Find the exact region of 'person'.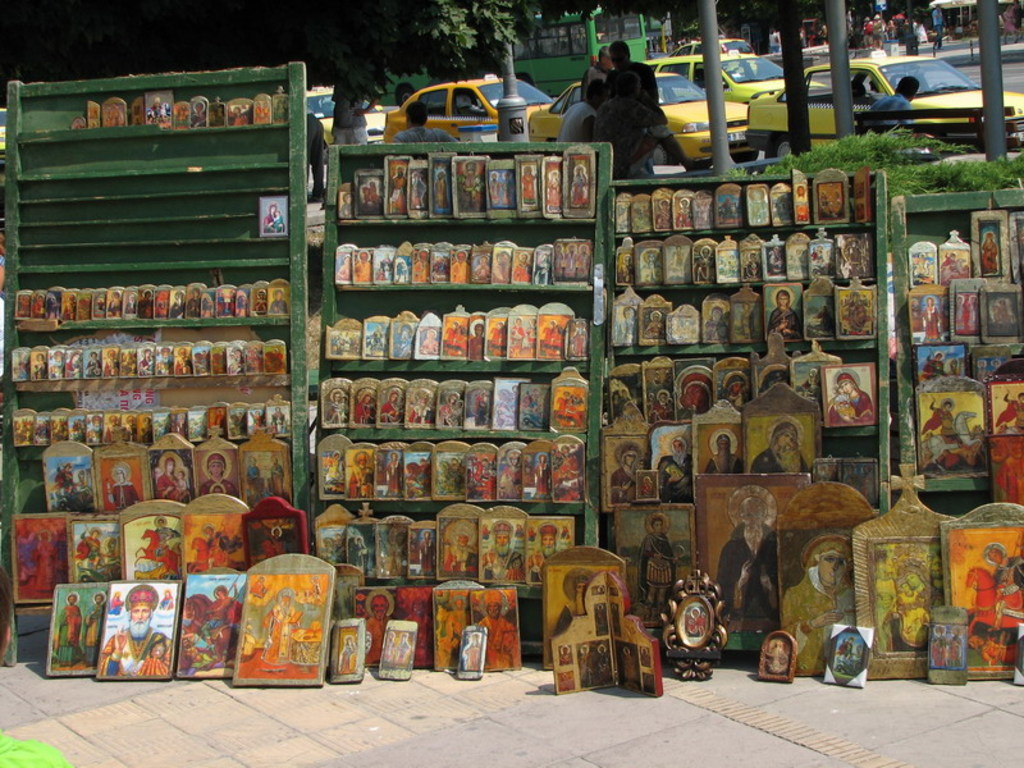
Exact region: <region>511, 320, 520, 358</region>.
